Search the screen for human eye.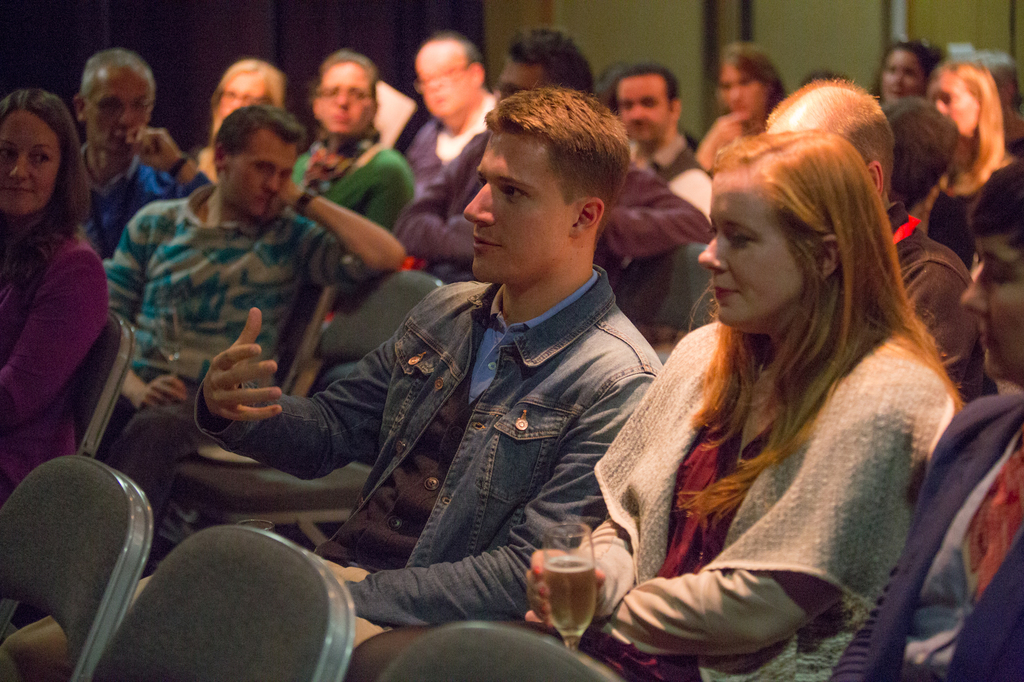
Found at {"x1": 224, "y1": 91, "x2": 234, "y2": 99}.
